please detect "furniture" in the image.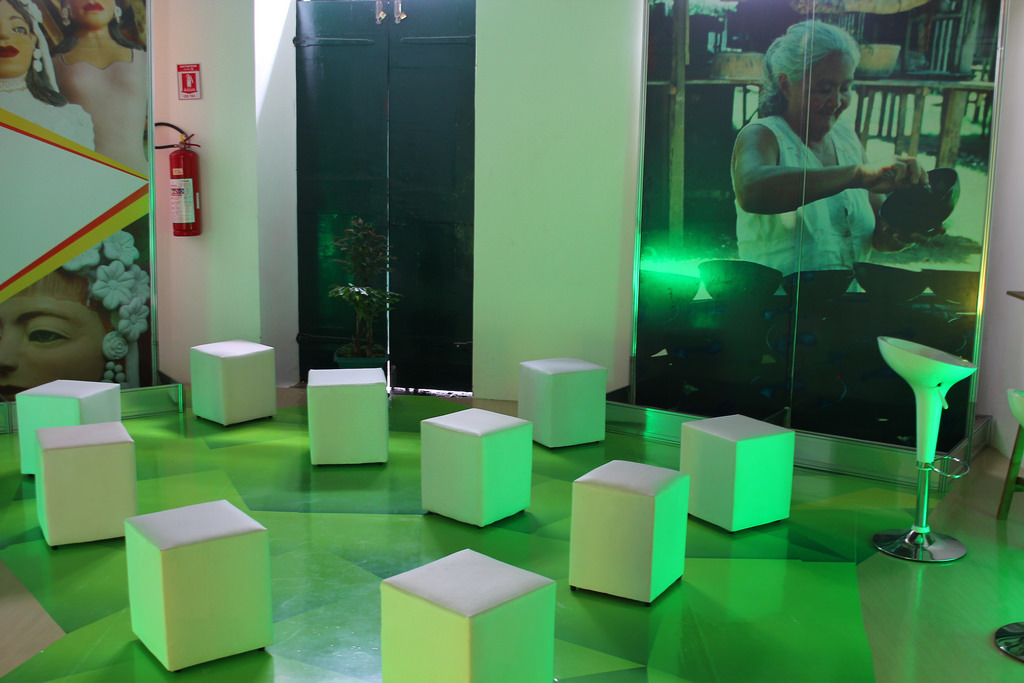
421, 409, 533, 533.
